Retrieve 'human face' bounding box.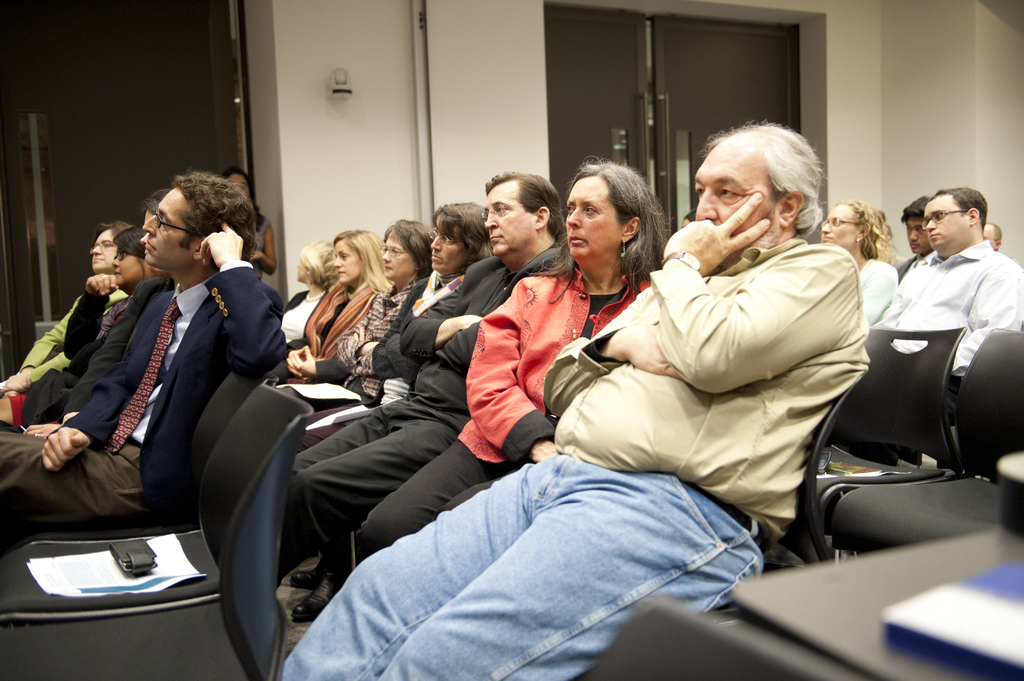
Bounding box: 907/218/929/255.
